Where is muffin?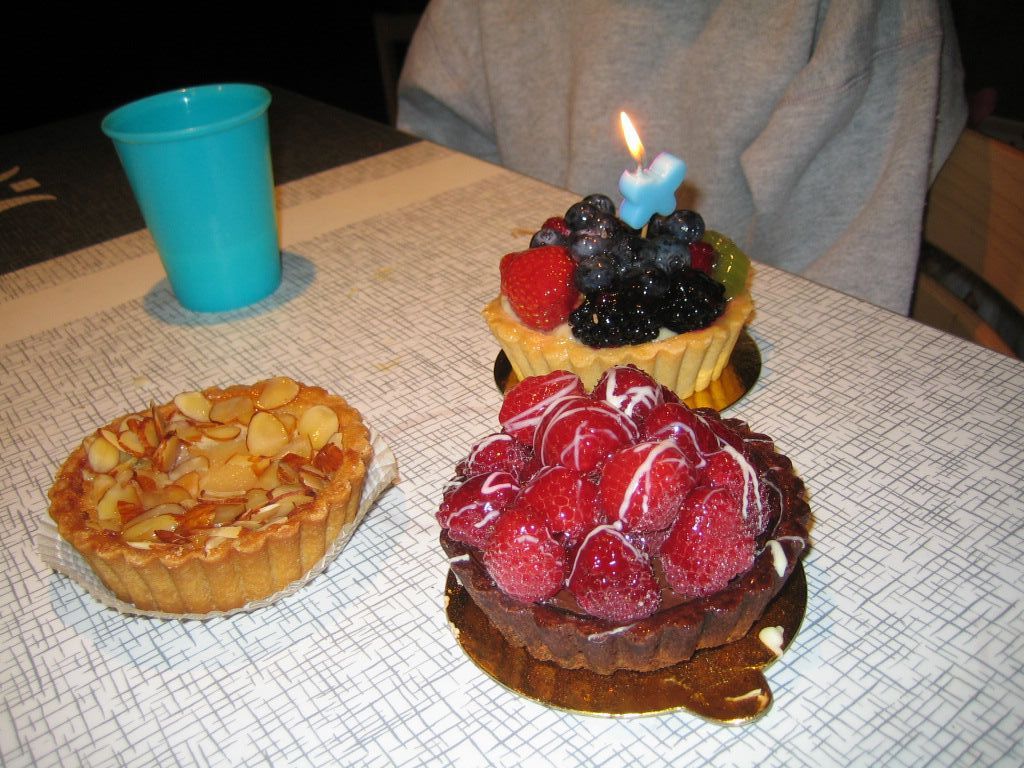
<bbox>482, 113, 755, 418</bbox>.
